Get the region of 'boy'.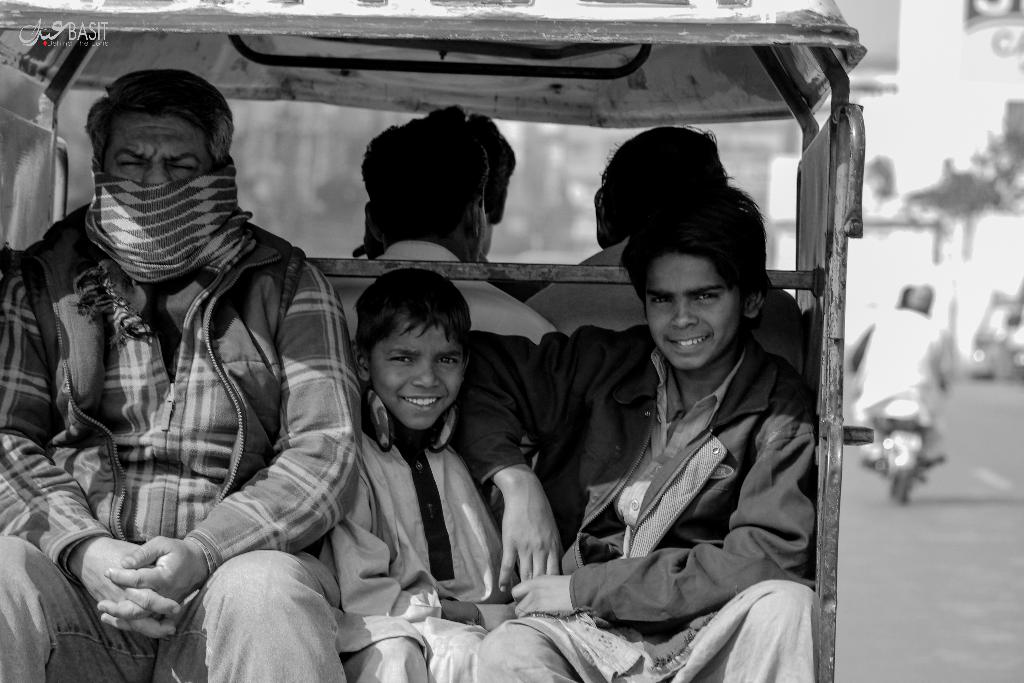
box(312, 266, 510, 682).
